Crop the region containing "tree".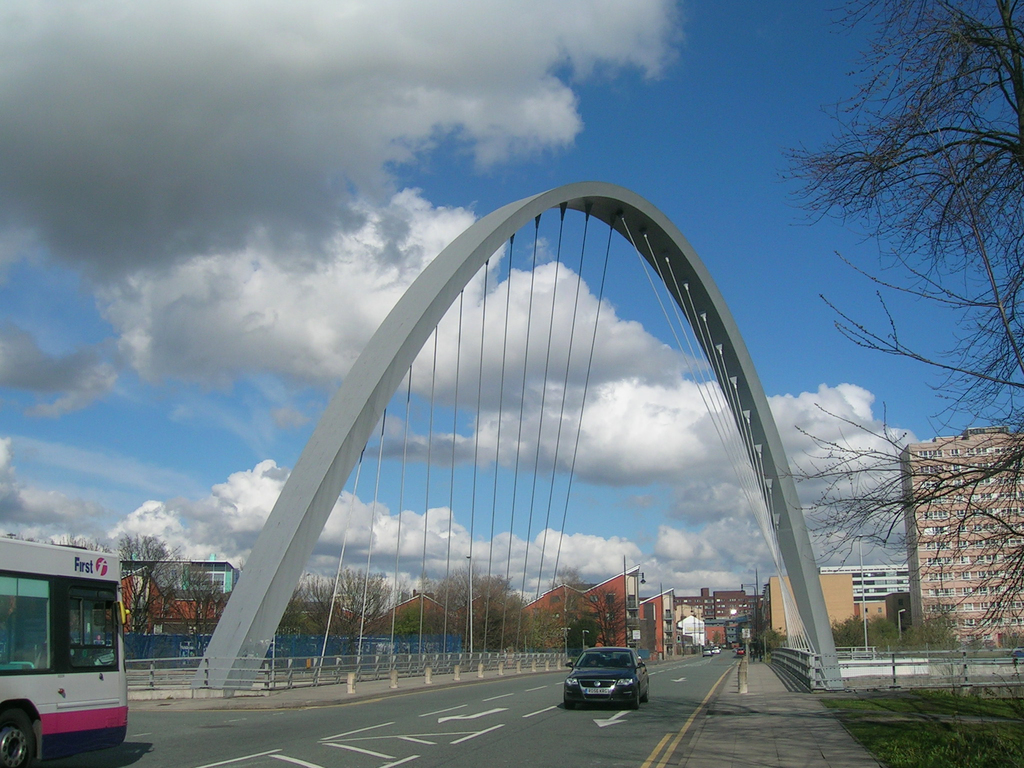
Crop region: BBox(165, 558, 232, 636).
